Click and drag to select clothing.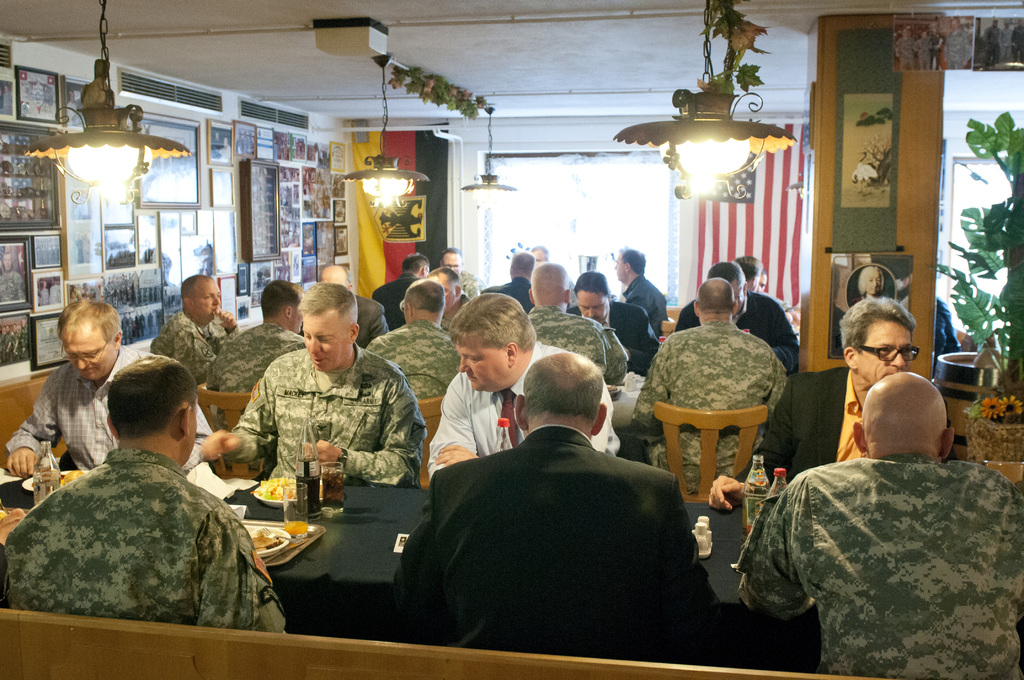
Selection: [left=622, top=271, right=668, bottom=339].
